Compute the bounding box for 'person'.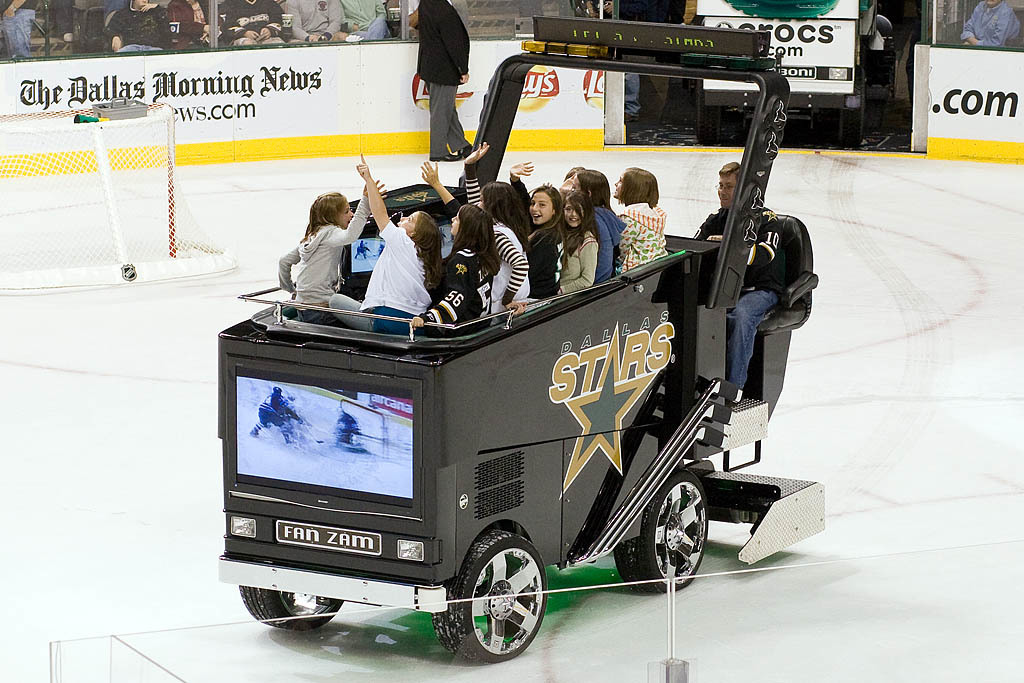
410,155,500,336.
